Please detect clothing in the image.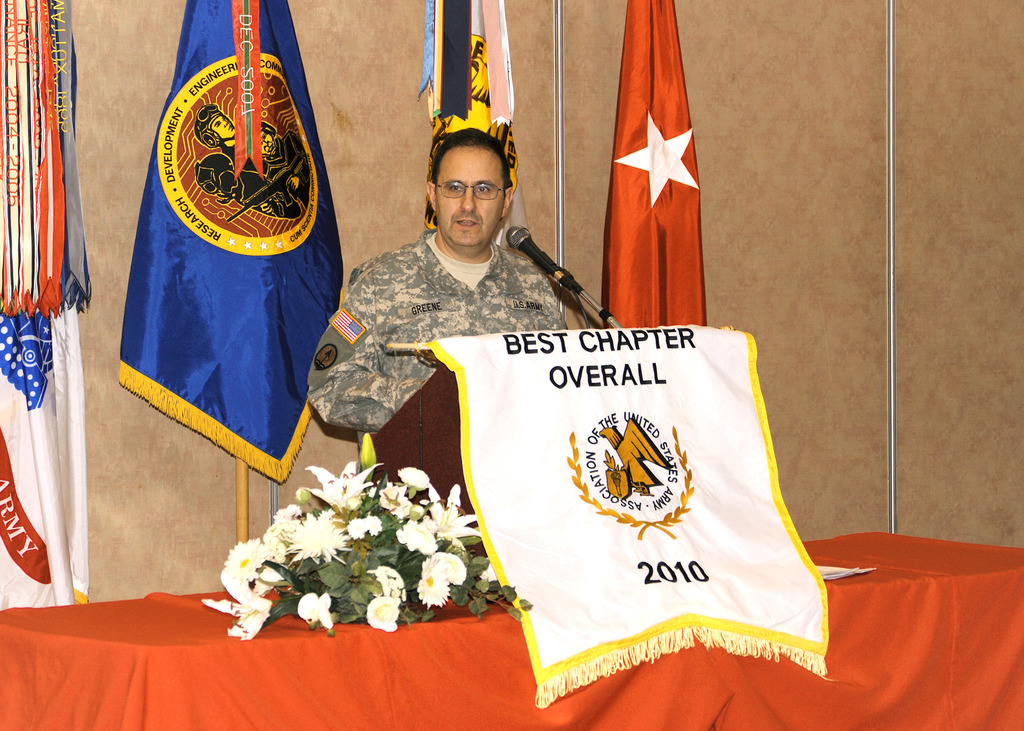
BBox(294, 217, 586, 452).
